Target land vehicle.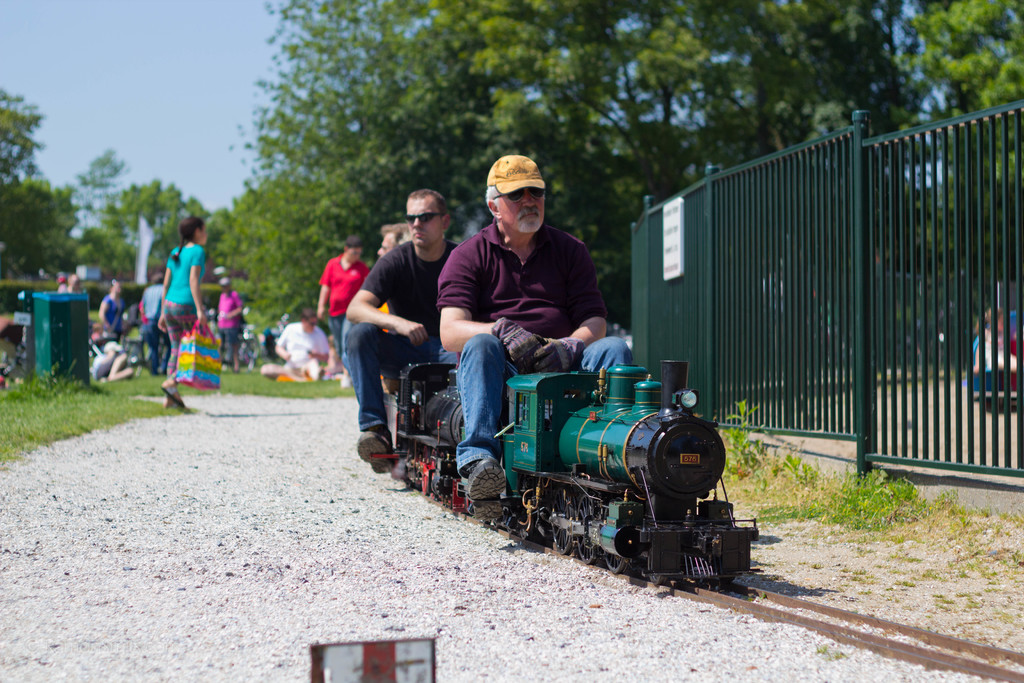
Target region: [left=347, top=316, right=787, bottom=577].
